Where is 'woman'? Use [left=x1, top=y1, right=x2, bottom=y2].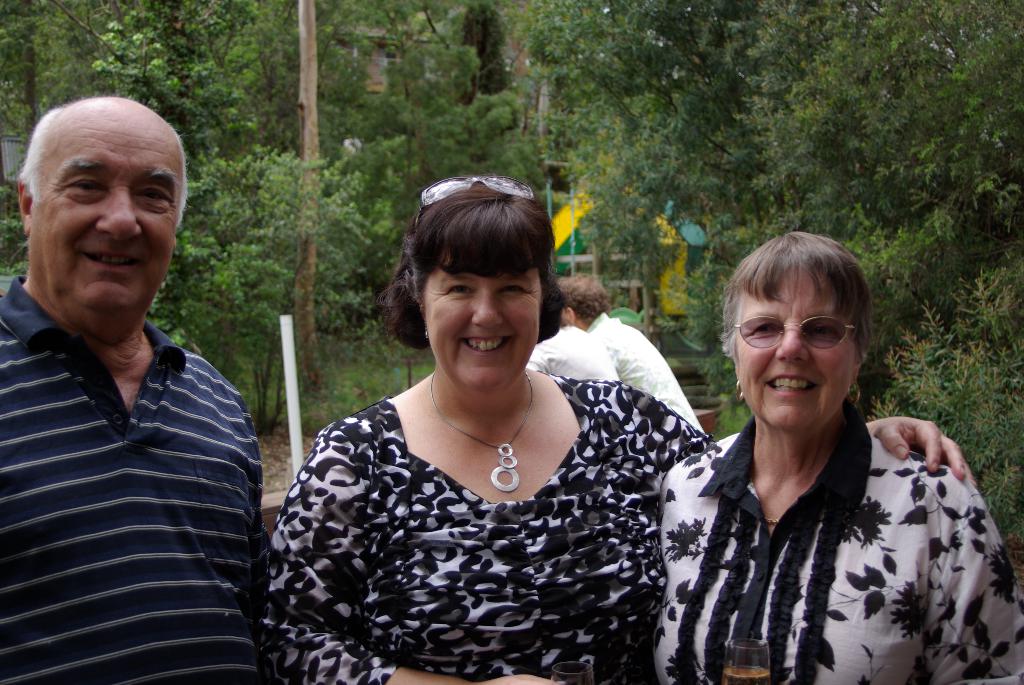
[left=251, top=185, right=736, bottom=670].
